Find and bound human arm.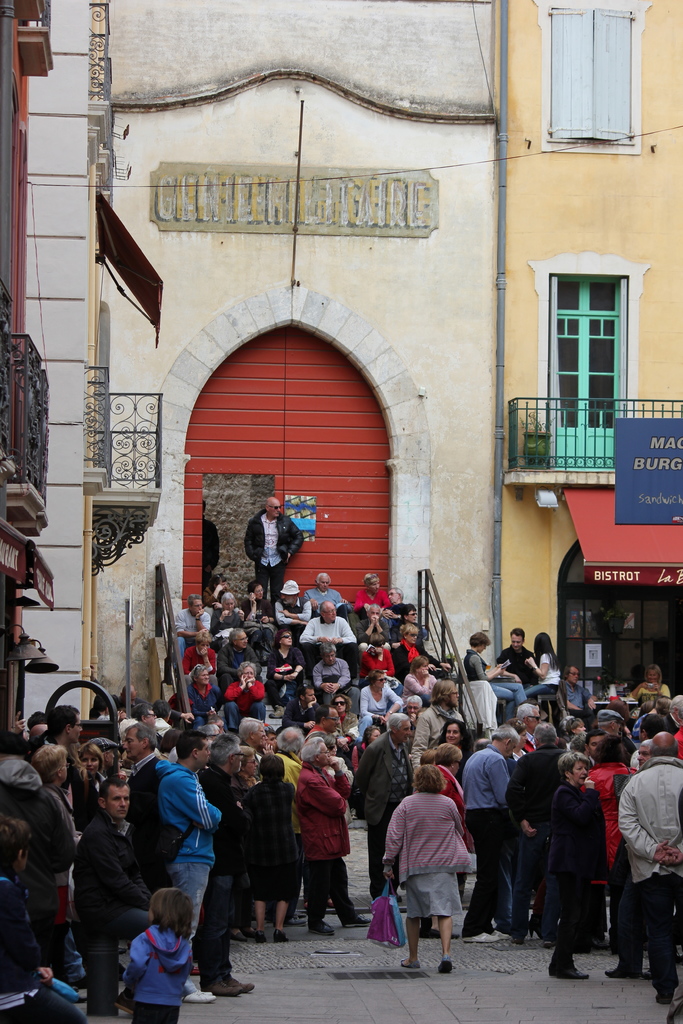
Bound: crop(329, 756, 350, 798).
